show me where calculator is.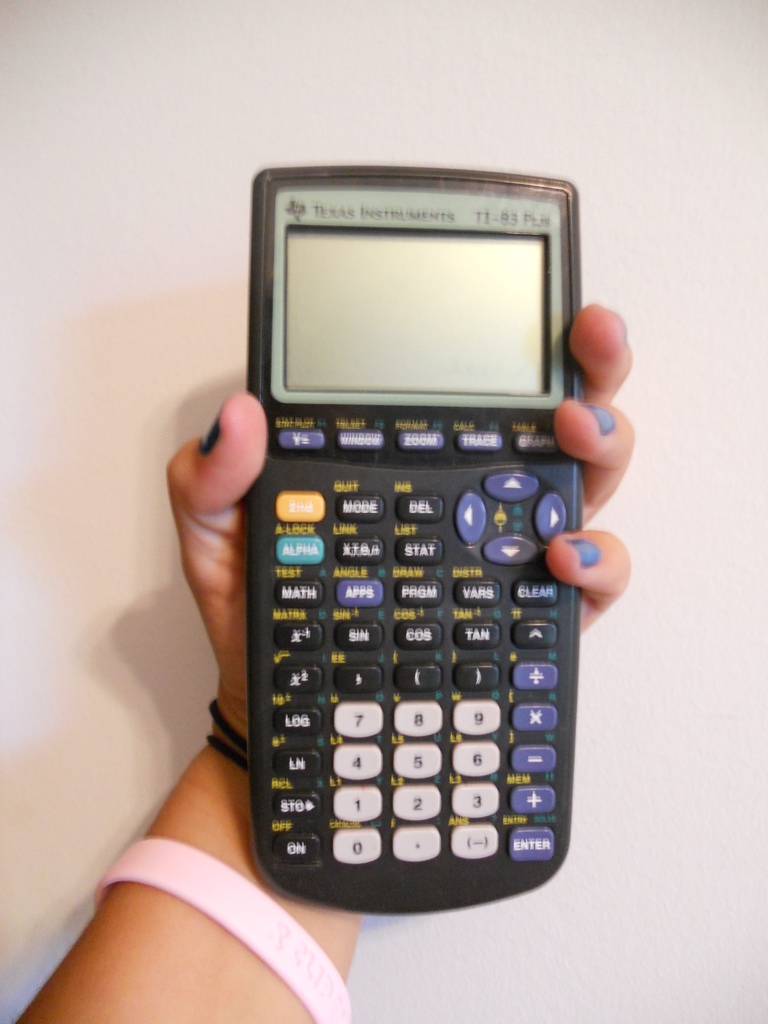
calculator is at {"left": 250, "top": 162, "right": 588, "bottom": 916}.
